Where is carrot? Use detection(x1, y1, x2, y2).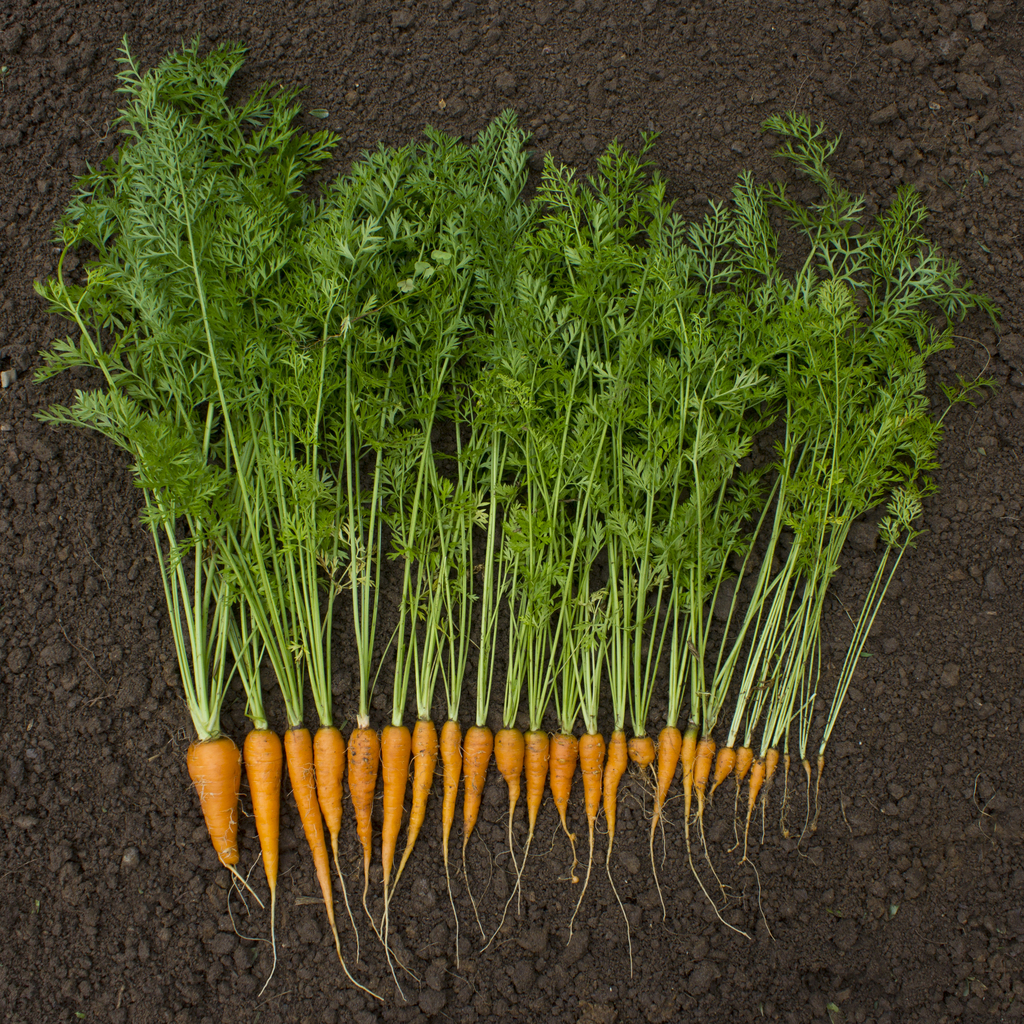
detection(392, 728, 445, 877).
